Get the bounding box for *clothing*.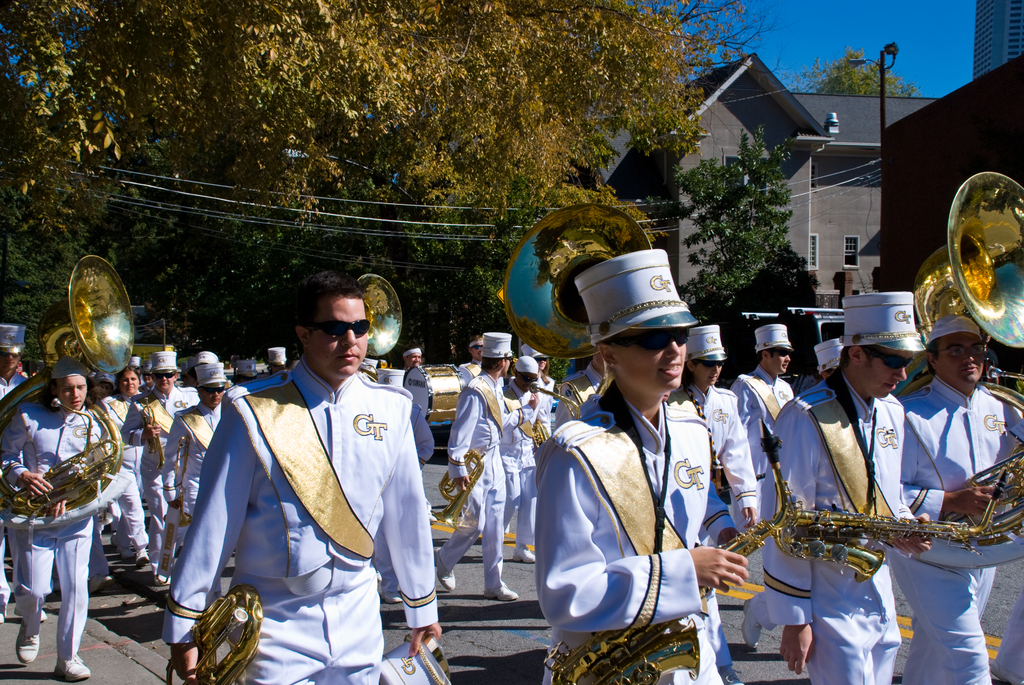
<bbox>536, 381, 733, 684</bbox>.
